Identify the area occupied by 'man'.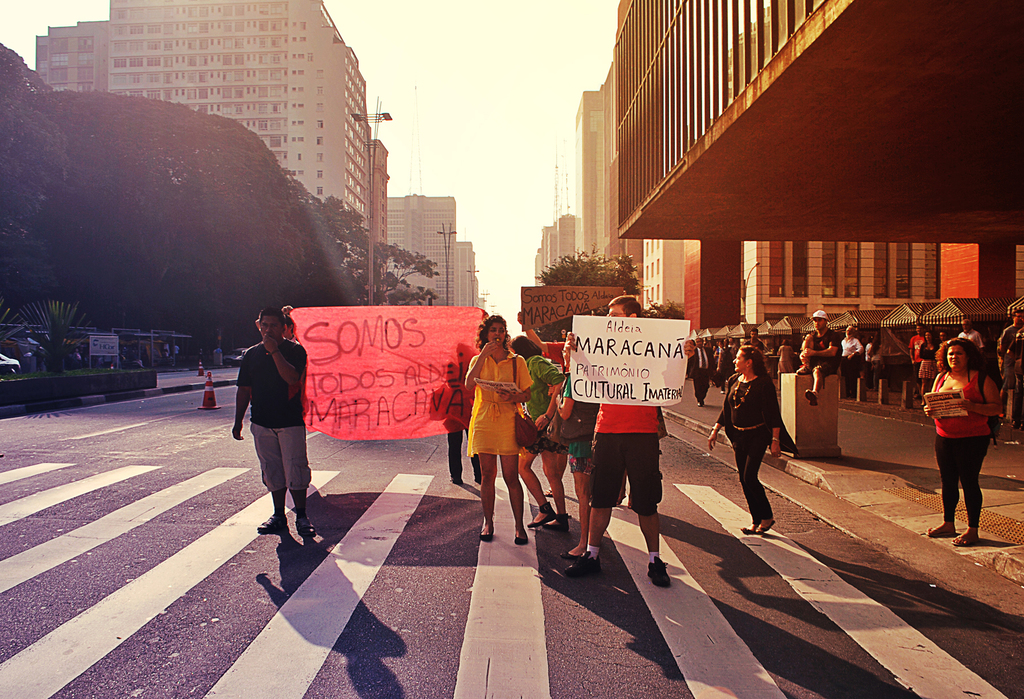
Area: box(228, 307, 315, 547).
